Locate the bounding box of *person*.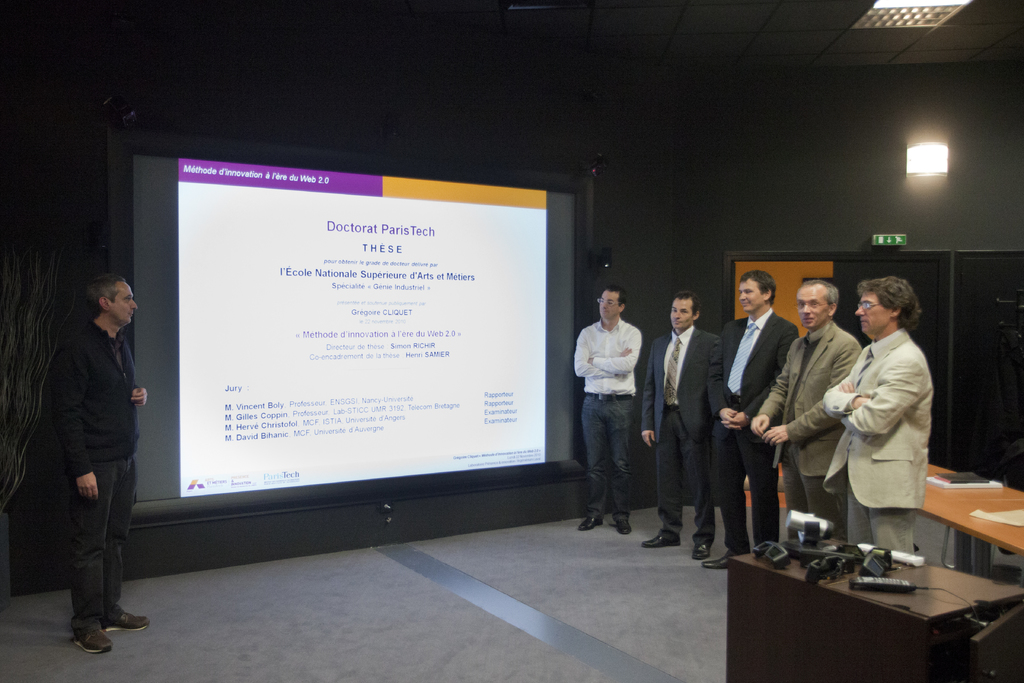
Bounding box: [left=53, top=274, right=154, bottom=659].
